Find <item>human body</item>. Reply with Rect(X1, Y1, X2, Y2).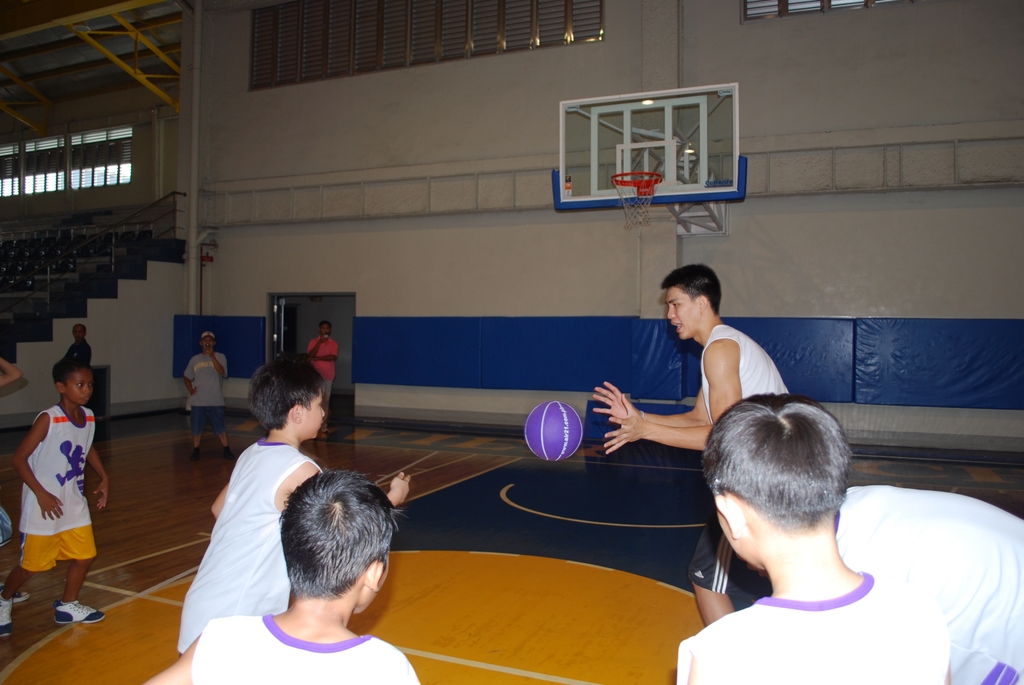
Rect(181, 359, 413, 656).
